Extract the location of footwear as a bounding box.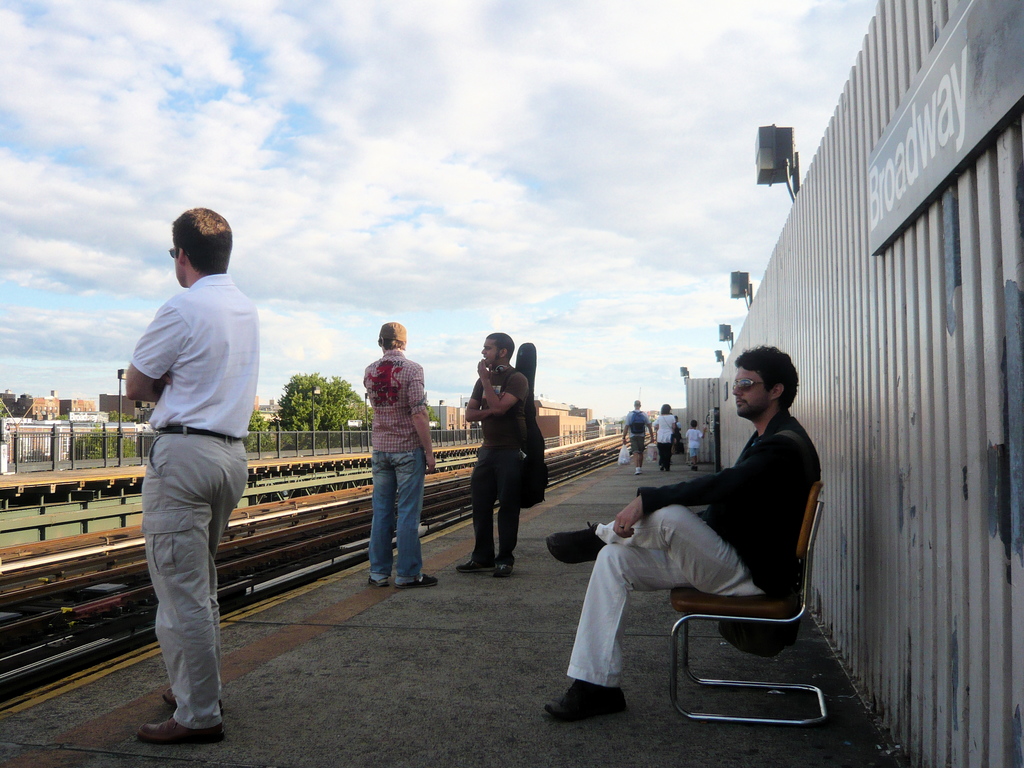
bbox=[371, 572, 399, 586].
